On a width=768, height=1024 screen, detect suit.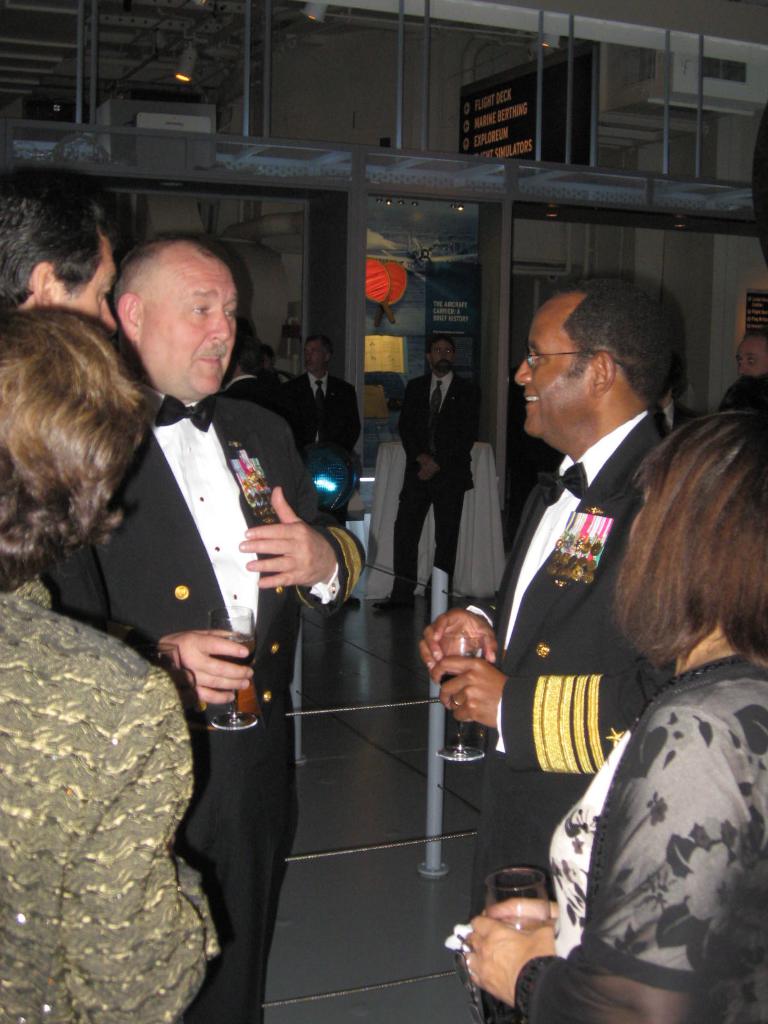
crop(284, 369, 364, 525).
